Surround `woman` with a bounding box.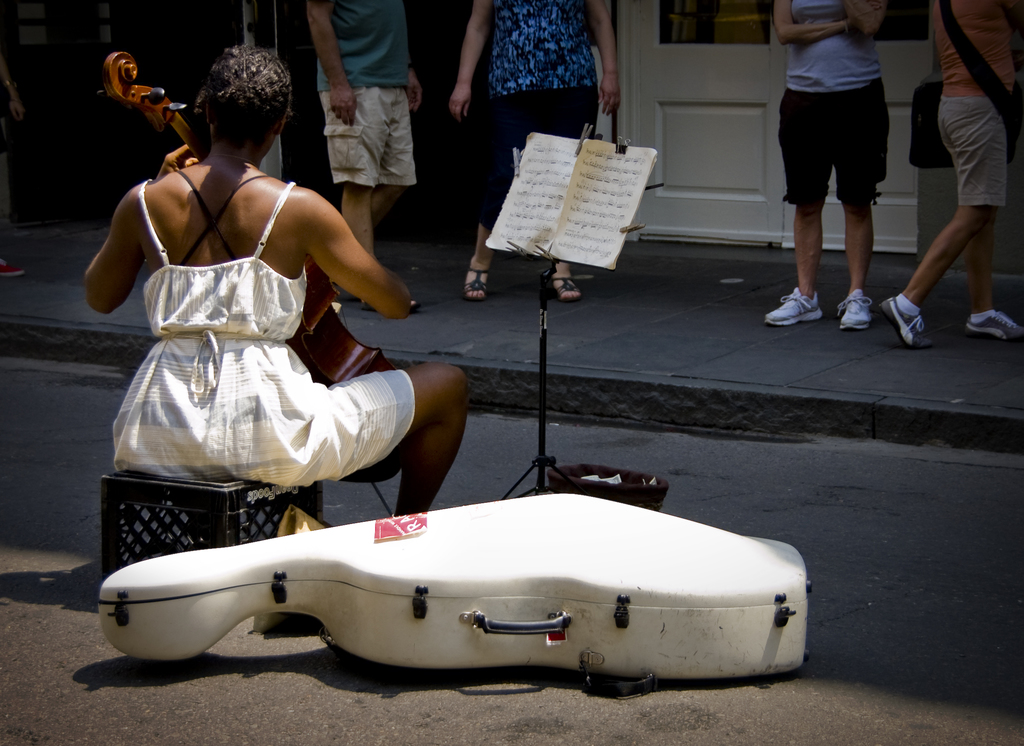
select_region(762, 0, 888, 328).
